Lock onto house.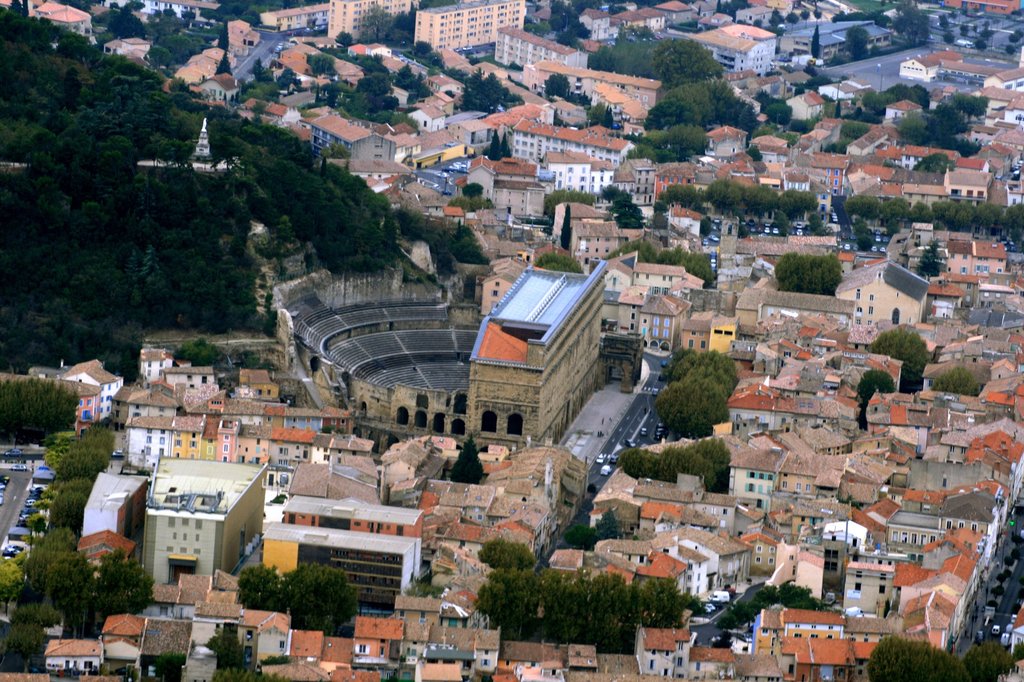
Locked: crop(880, 493, 924, 552).
